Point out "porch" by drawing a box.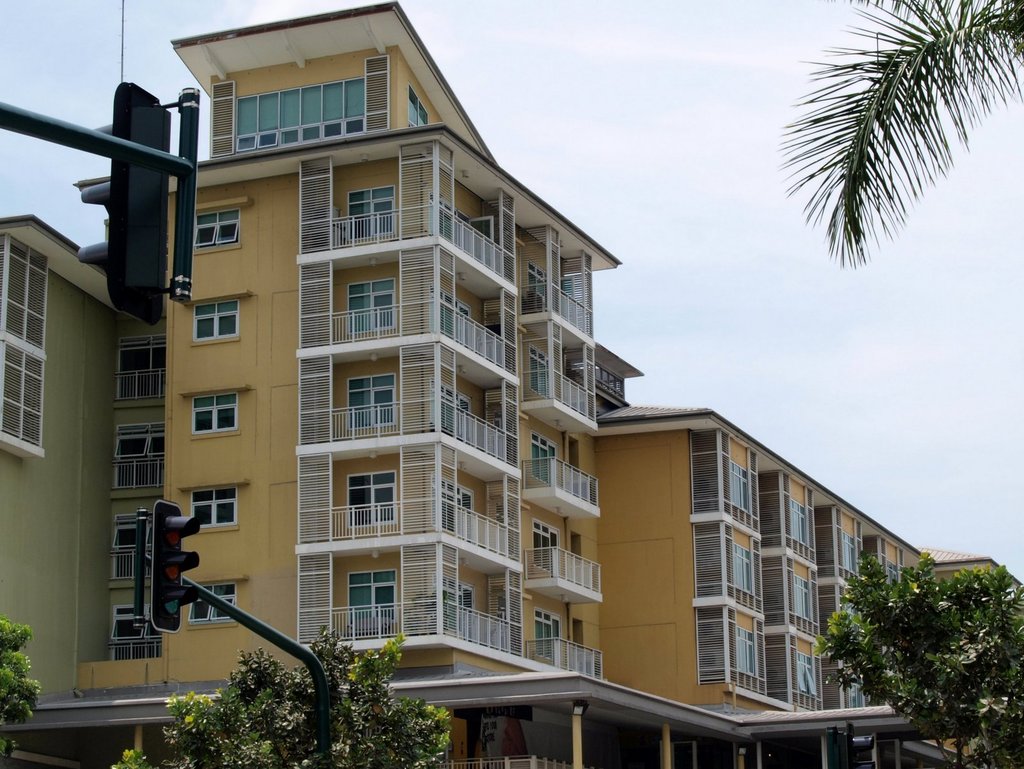
bbox(296, 510, 523, 582).
